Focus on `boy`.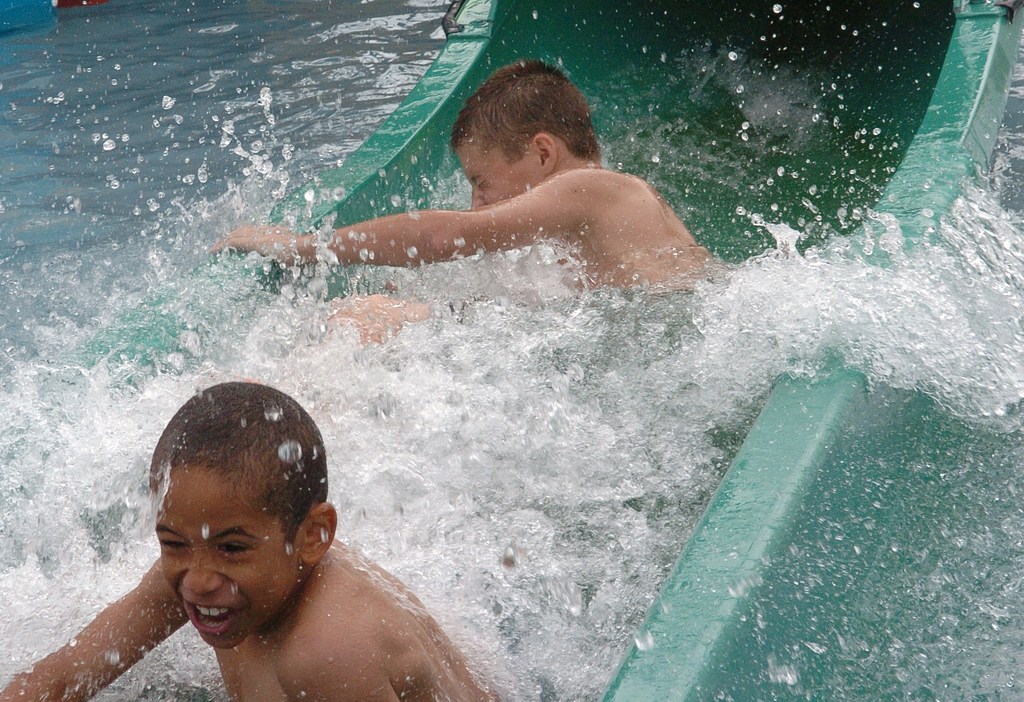
Focused at bbox(208, 50, 729, 350).
